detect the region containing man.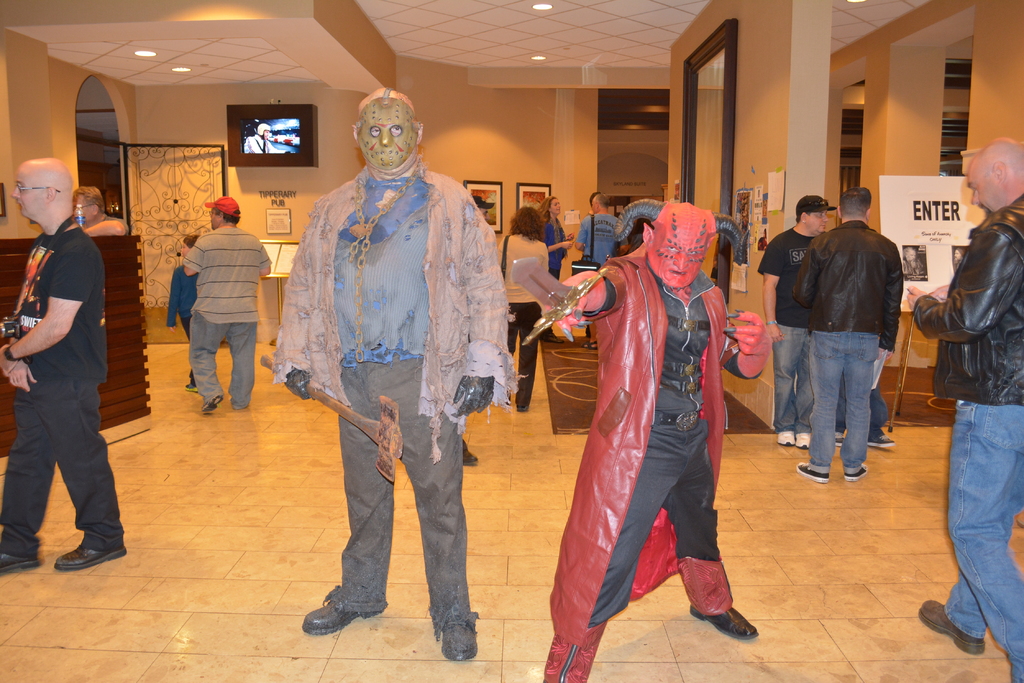
bbox=(572, 191, 620, 353).
